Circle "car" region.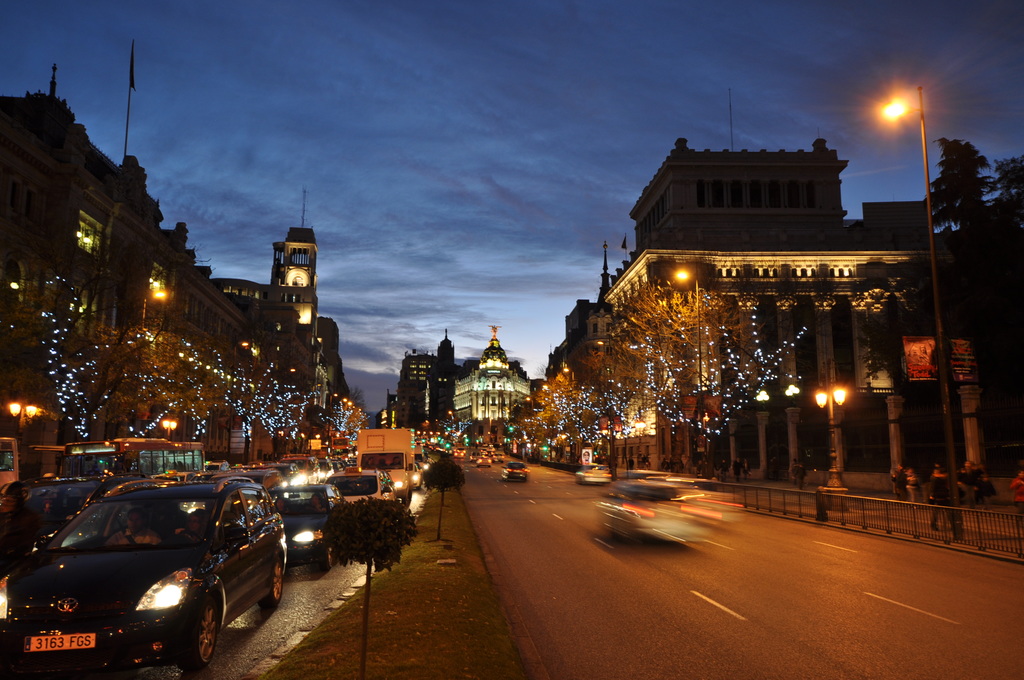
Region: bbox(326, 464, 396, 510).
